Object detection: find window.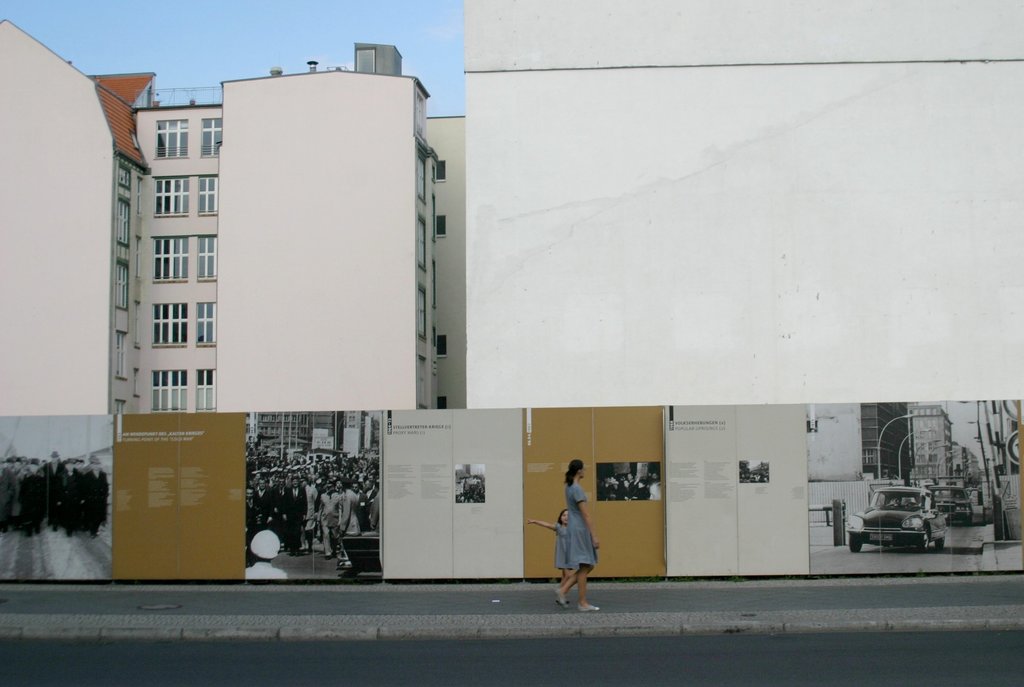
{"x1": 417, "y1": 291, "x2": 428, "y2": 338}.
